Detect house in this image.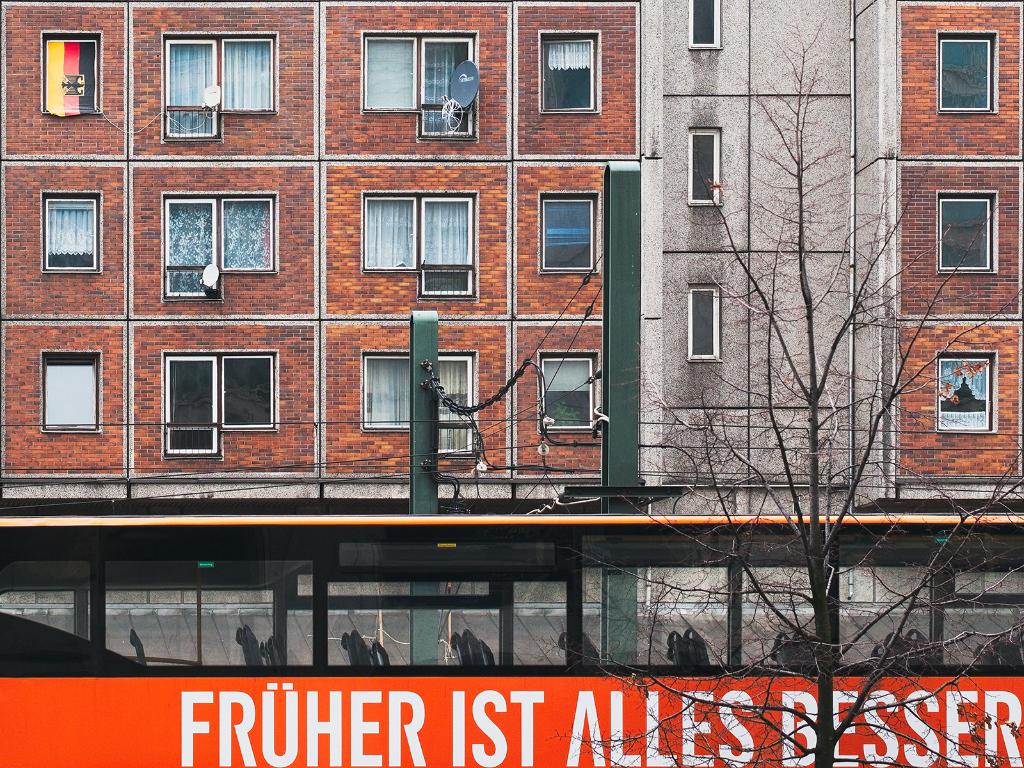
Detection: (897, 0, 1023, 680).
